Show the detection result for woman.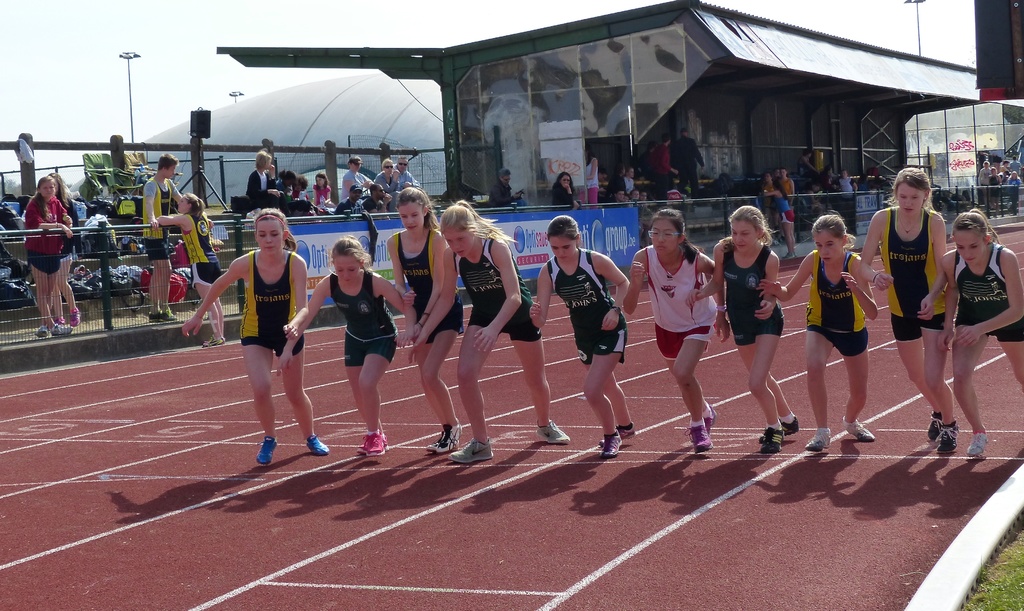
locate(375, 158, 399, 211).
